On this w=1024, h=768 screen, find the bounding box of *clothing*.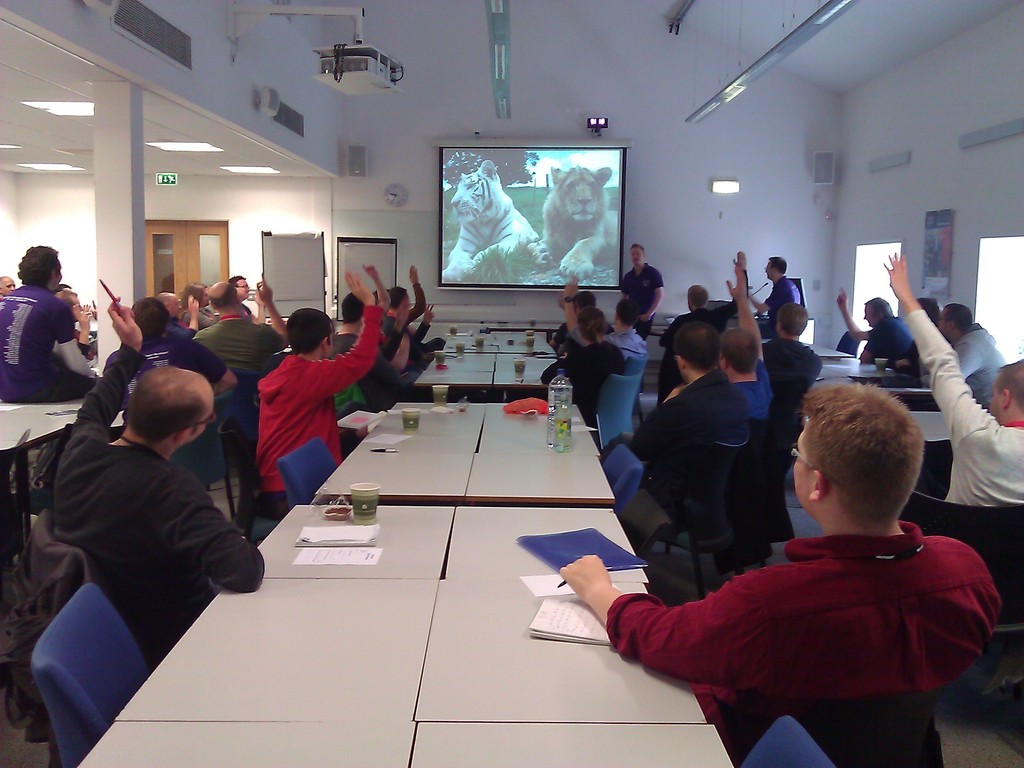
Bounding box: <box>100,326,225,431</box>.
